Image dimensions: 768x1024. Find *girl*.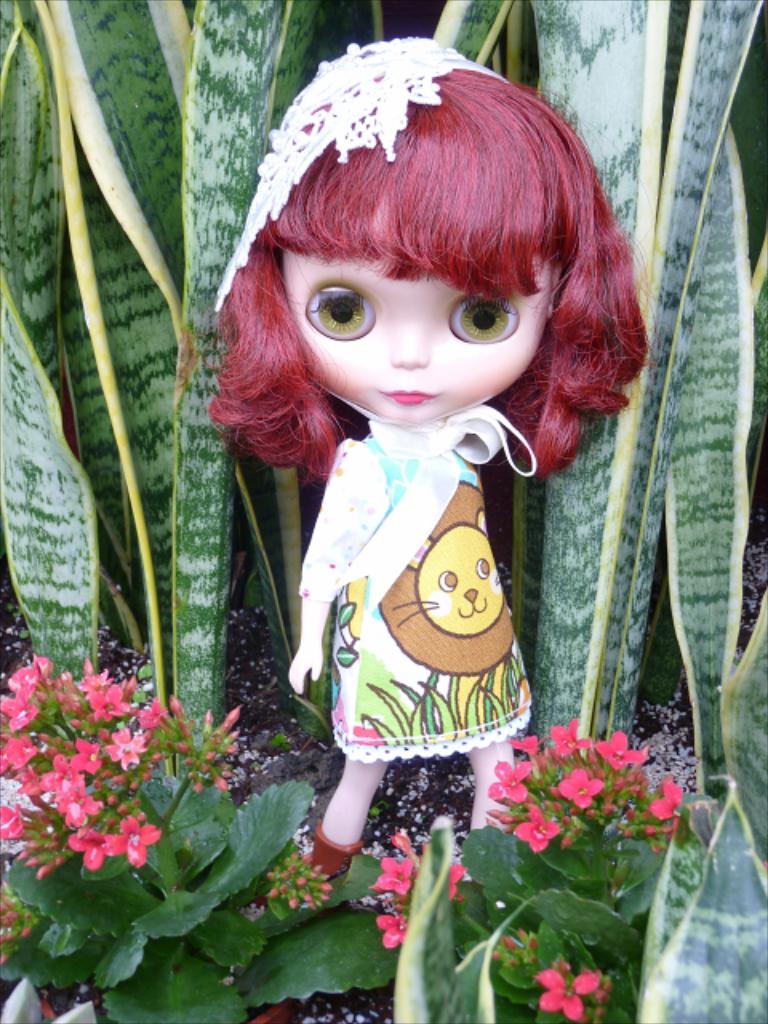
bbox=[203, 34, 651, 877].
